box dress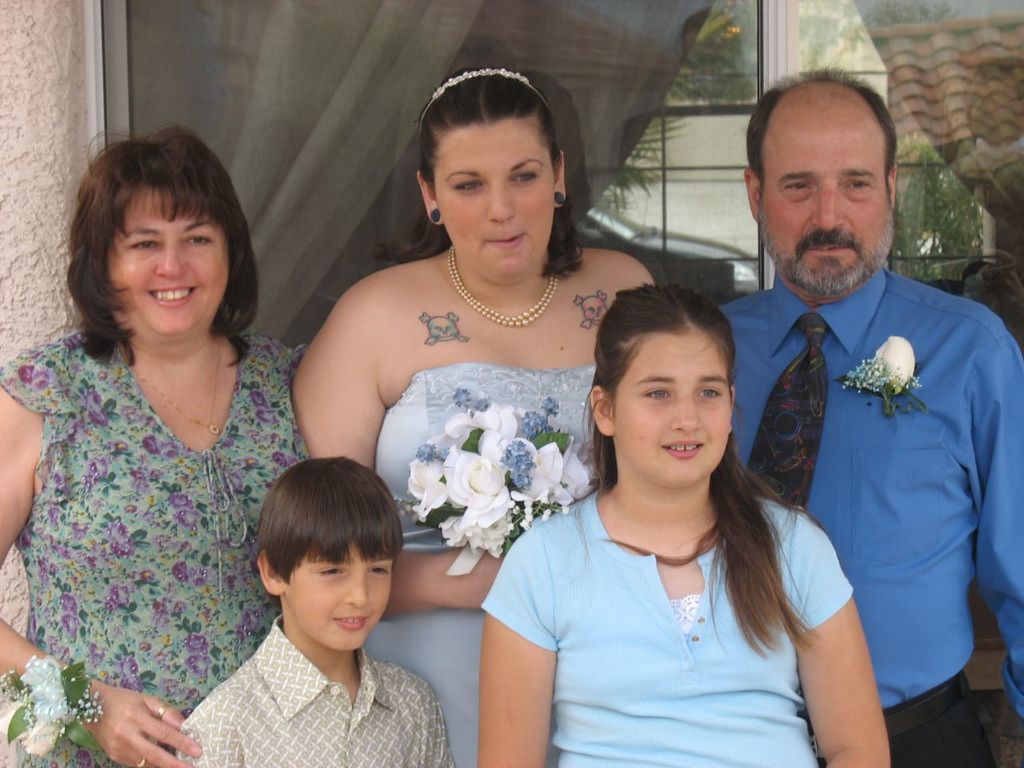
374,360,617,767
